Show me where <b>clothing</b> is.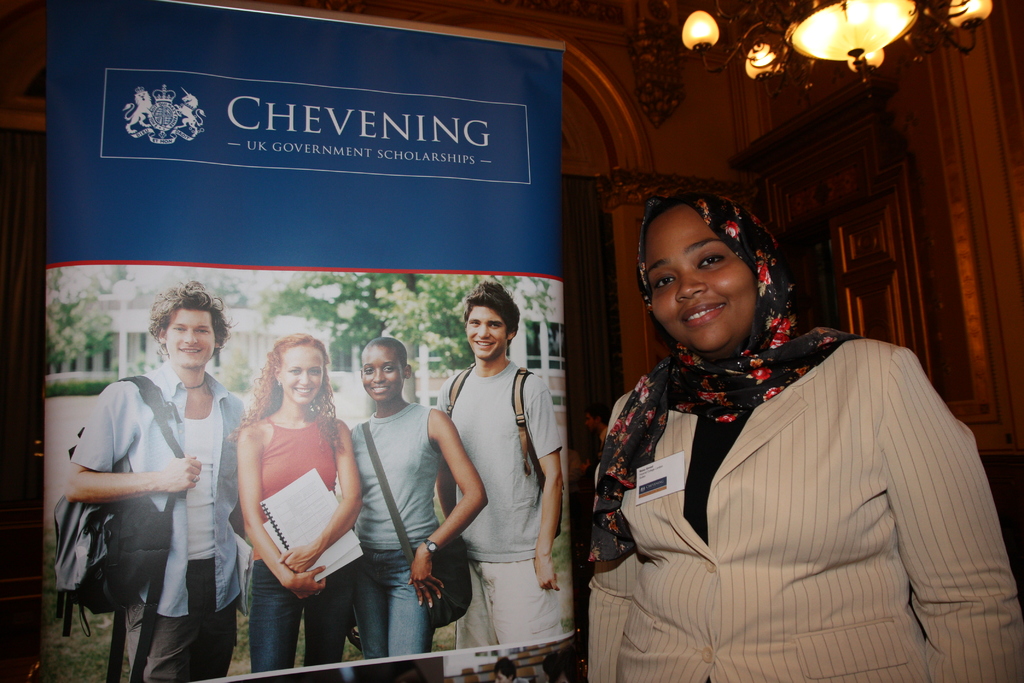
<b>clothing</b> is at x1=432, y1=370, x2=558, y2=561.
